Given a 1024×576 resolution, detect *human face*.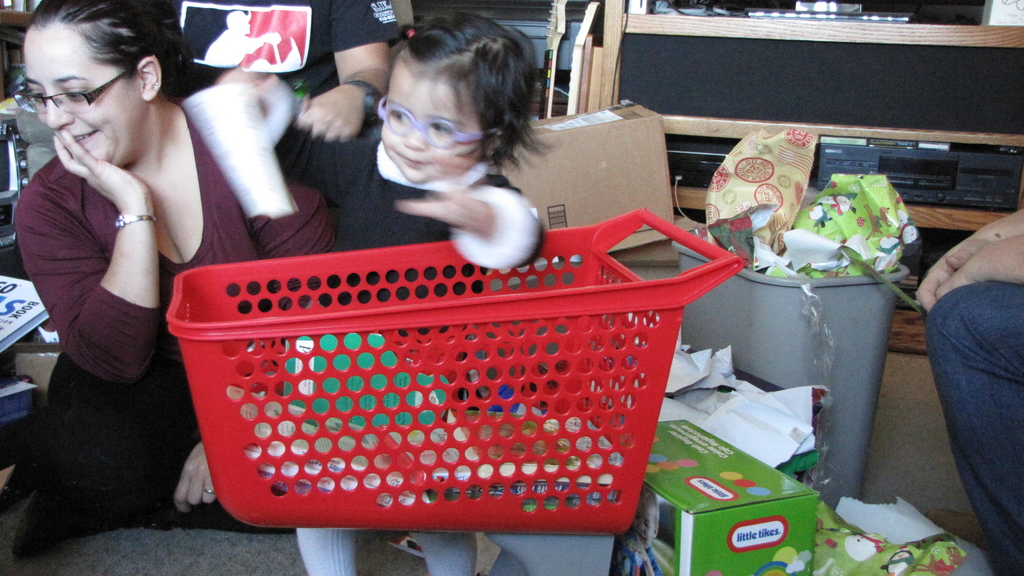
[20,27,138,177].
